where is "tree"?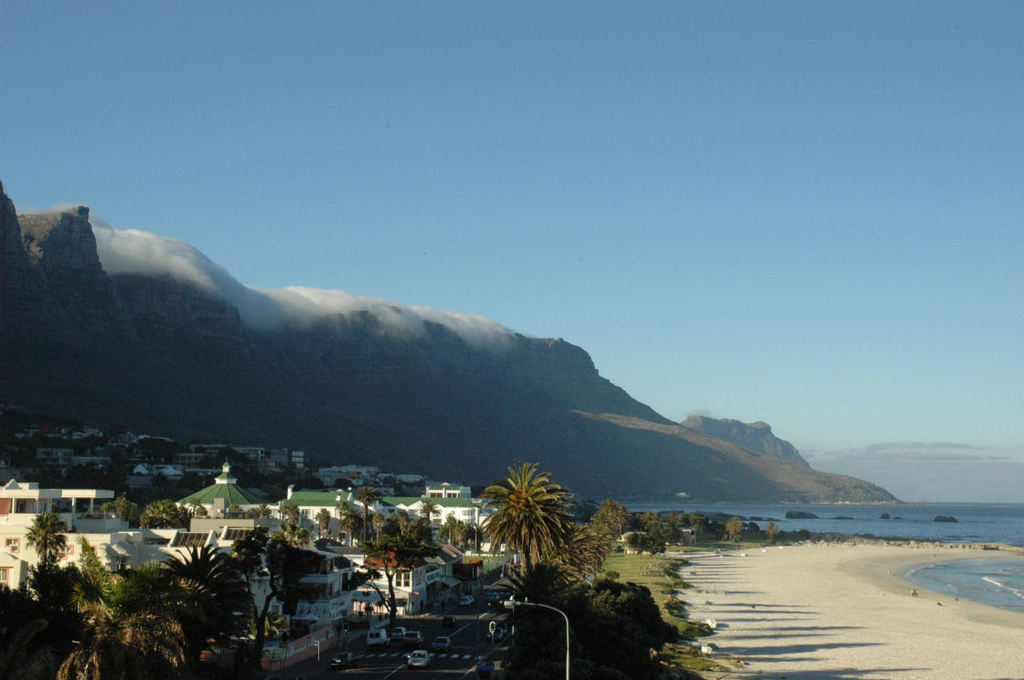
pyautogui.locateOnScreen(366, 511, 383, 535).
